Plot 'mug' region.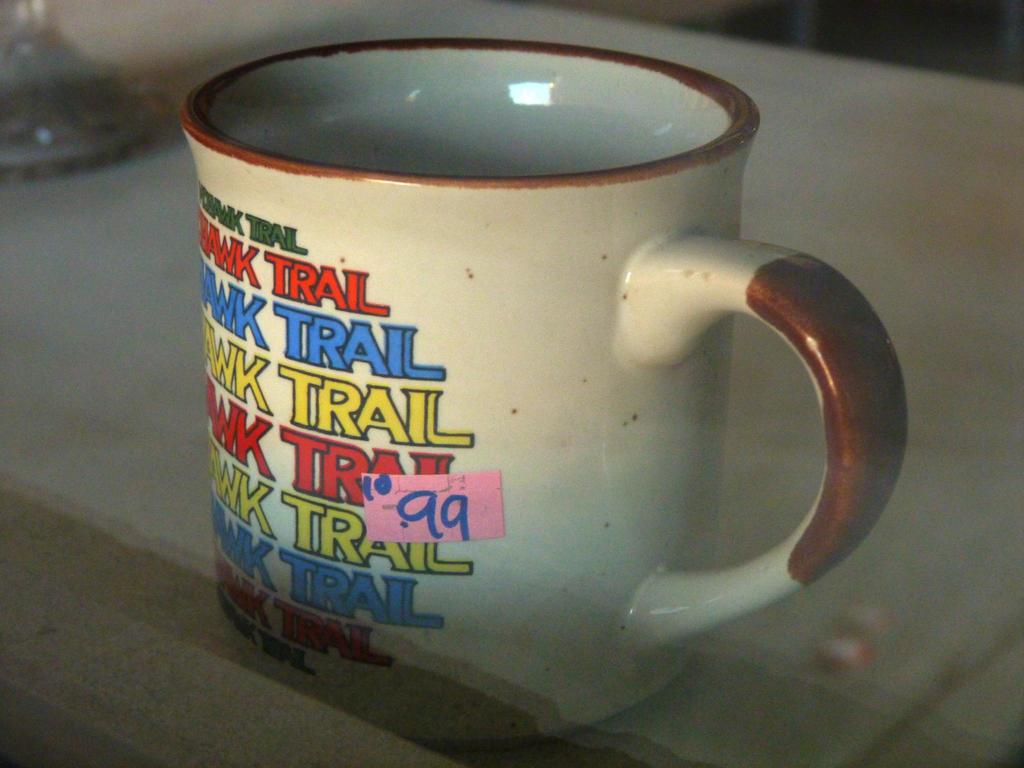
Plotted at bbox=(175, 40, 911, 748).
